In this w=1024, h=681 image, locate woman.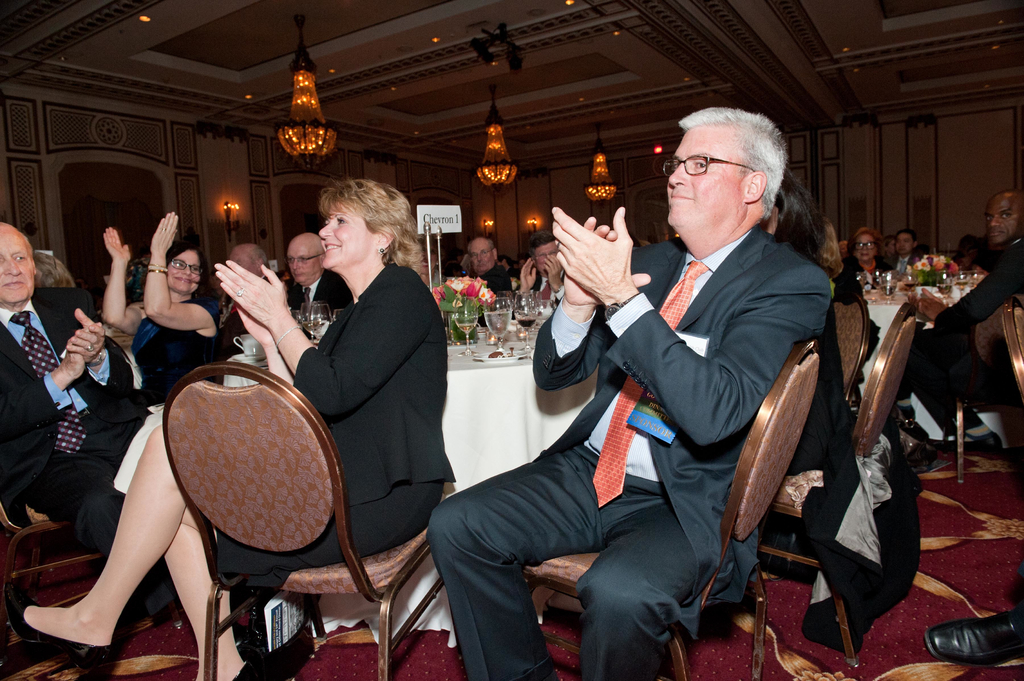
Bounding box: (x1=822, y1=212, x2=884, y2=412).
